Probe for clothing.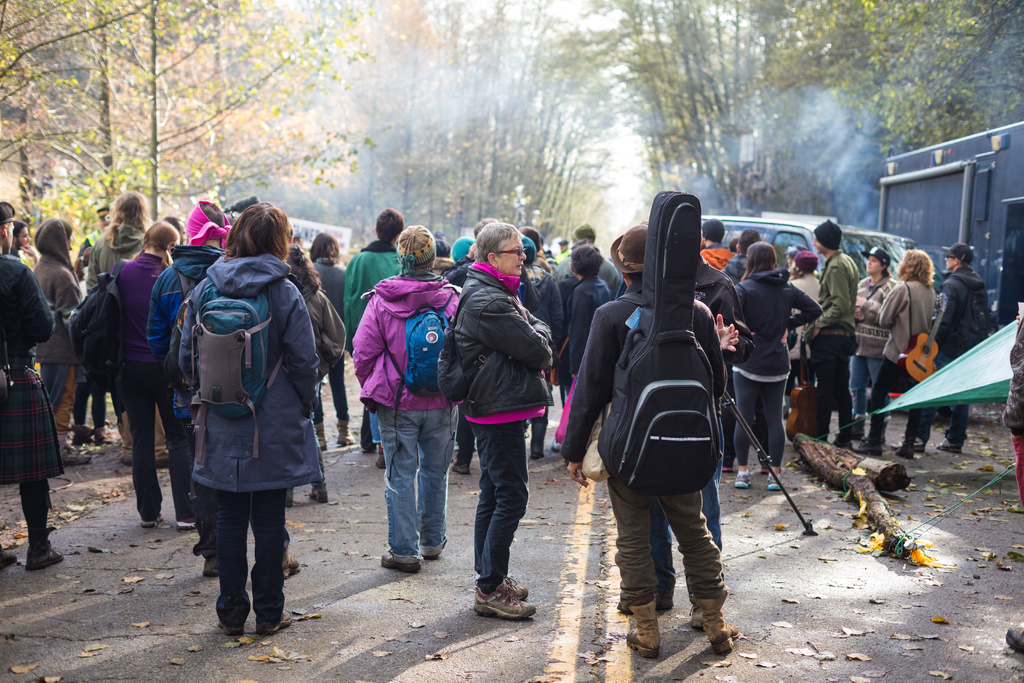
Probe result: 350, 268, 469, 558.
